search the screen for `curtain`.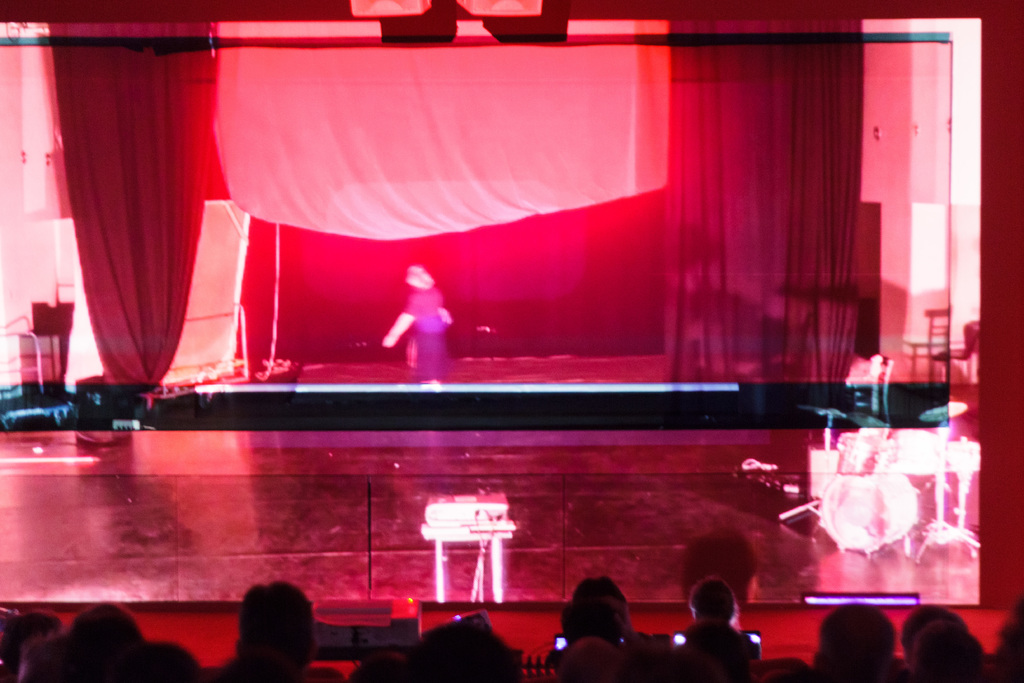
Found at box(661, 39, 865, 388).
